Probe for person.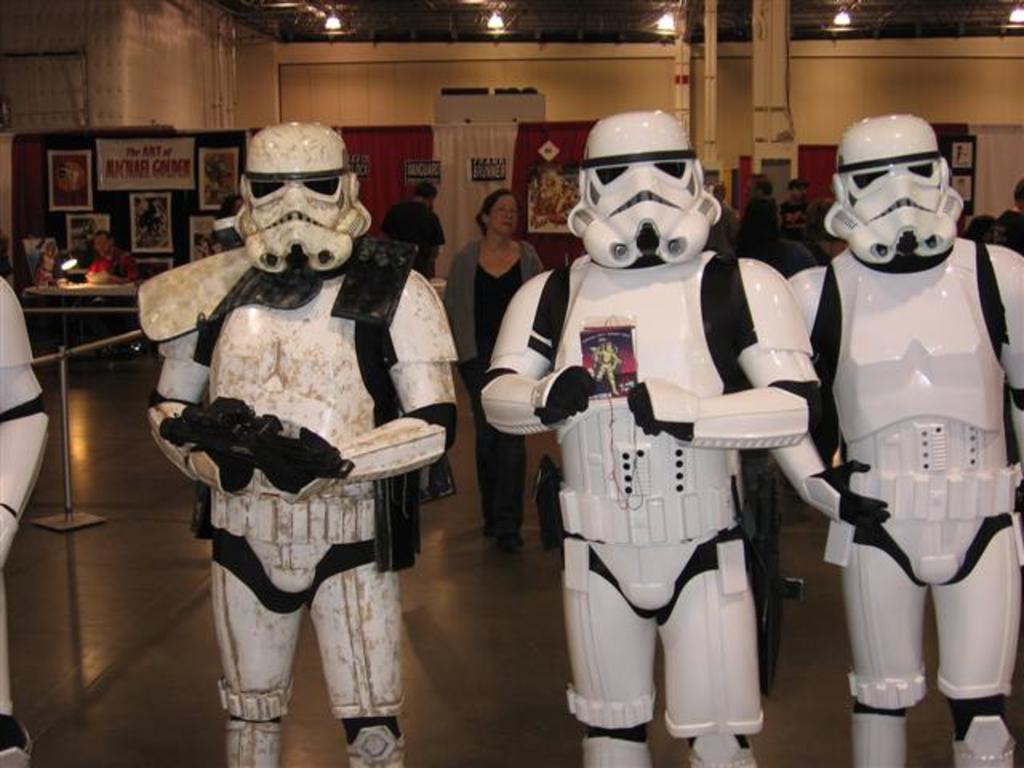
Probe result: {"left": 734, "top": 197, "right": 818, "bottom": 264}.
